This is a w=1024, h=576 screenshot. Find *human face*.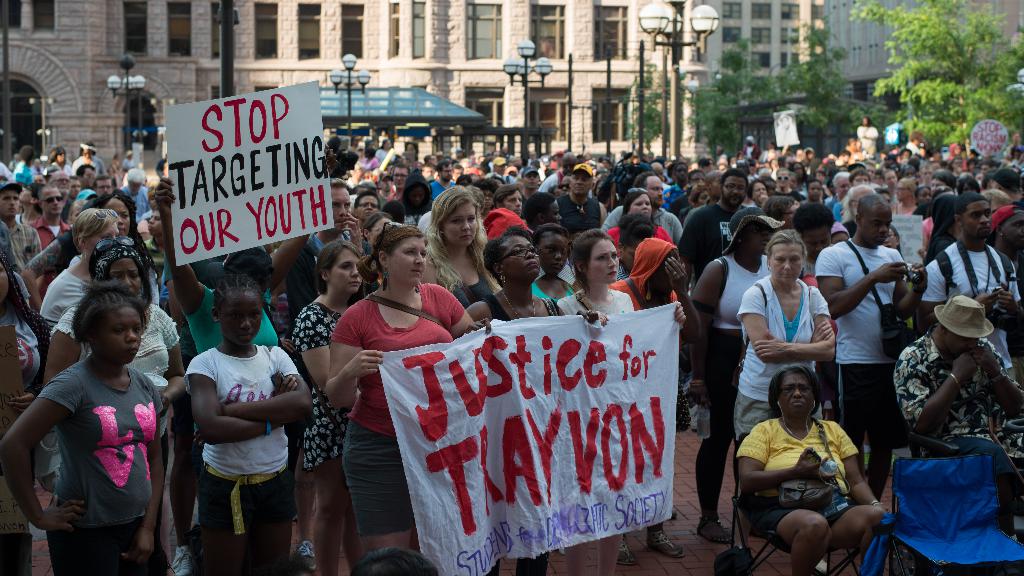
Bounding box: pyautogui.locateOnScreen(713, 171, 722, 192).
